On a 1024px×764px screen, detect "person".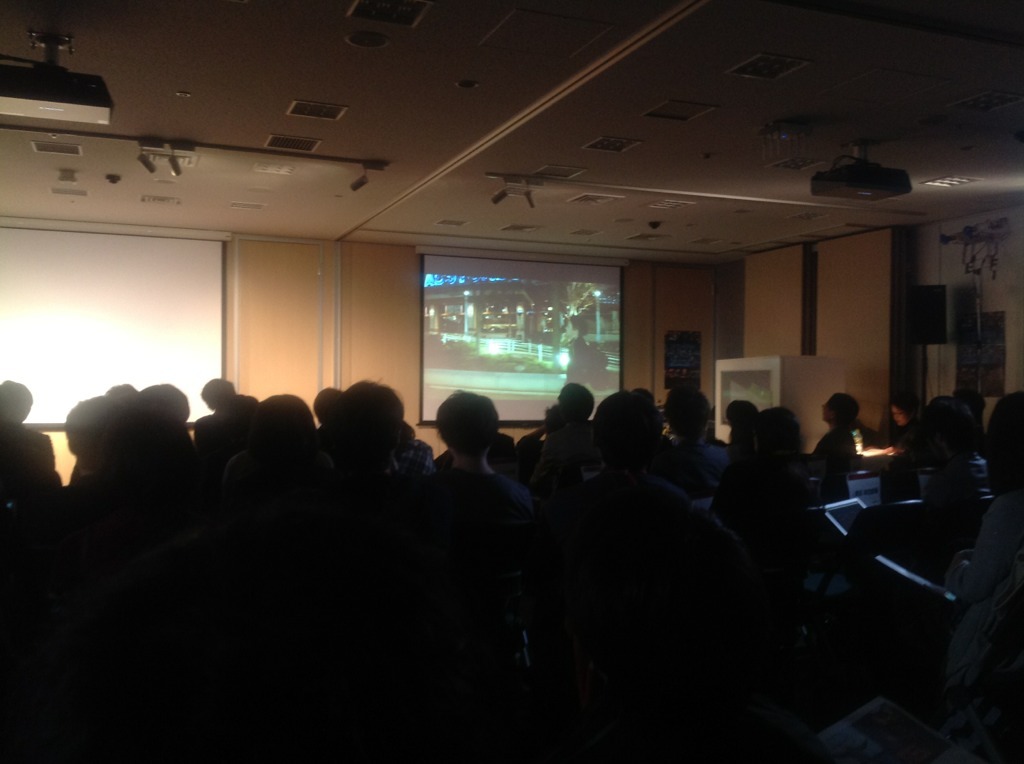
Rect(330, 377, 441, 470).
